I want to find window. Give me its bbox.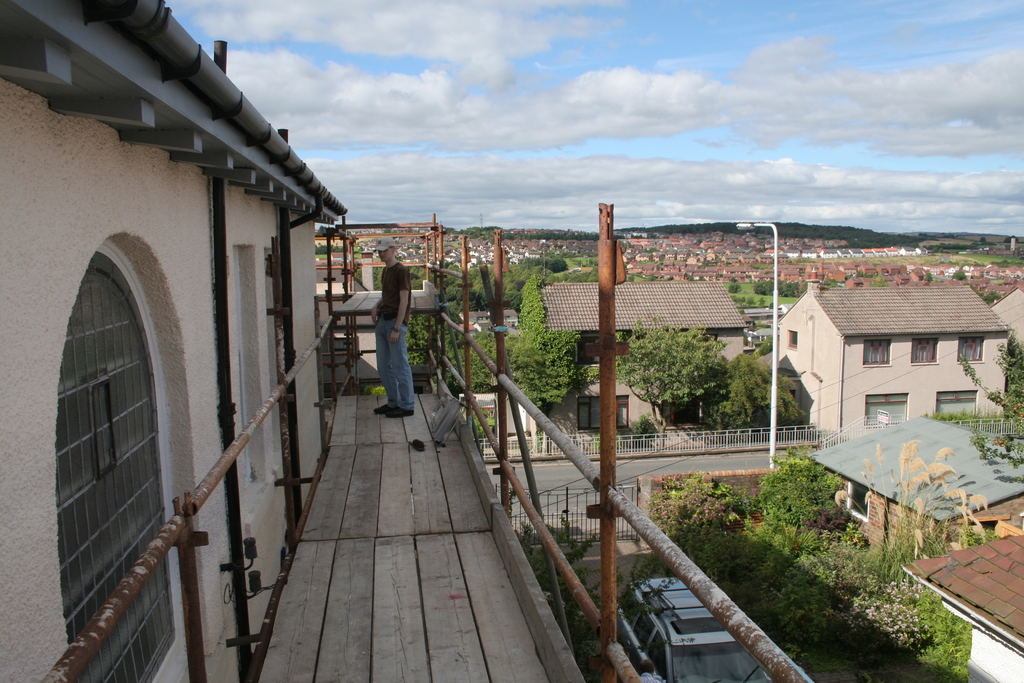
[859,338,892,368].
